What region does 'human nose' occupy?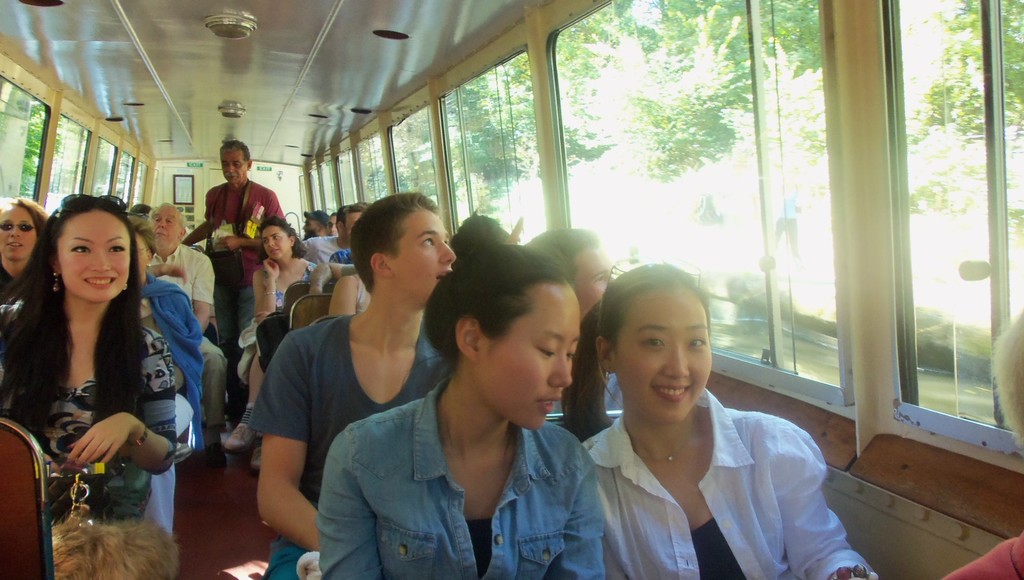
[661, 343, 691, 379].
